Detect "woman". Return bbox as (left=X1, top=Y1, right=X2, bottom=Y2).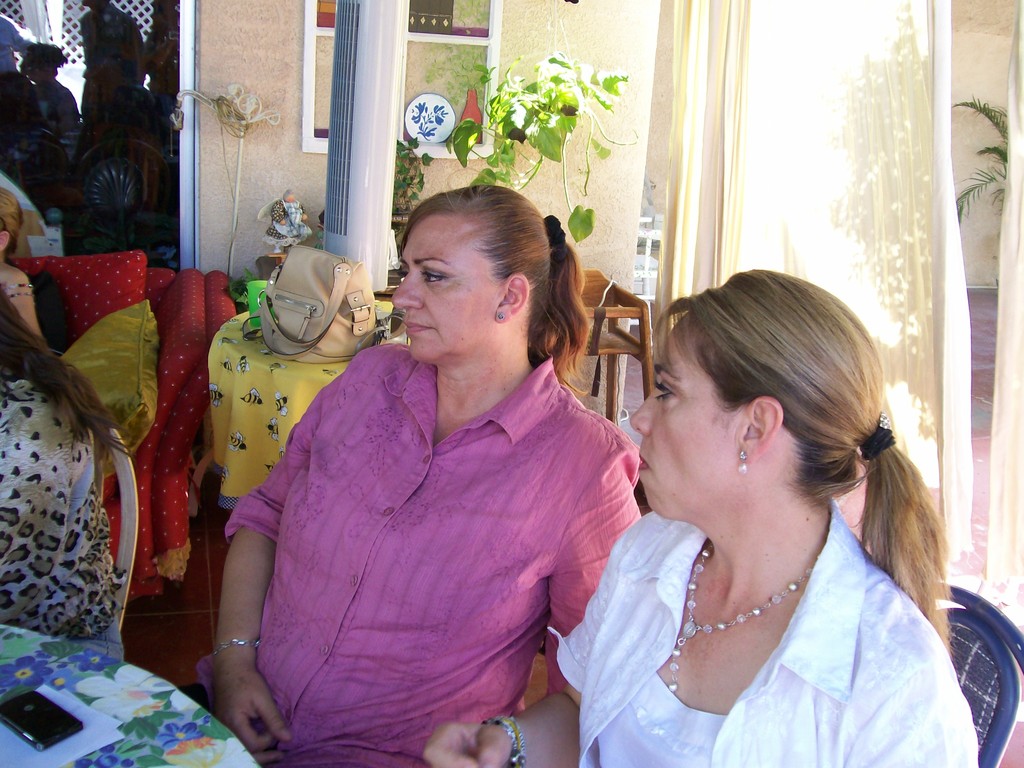
(left=423, top=267, right=980, bottom=767).
